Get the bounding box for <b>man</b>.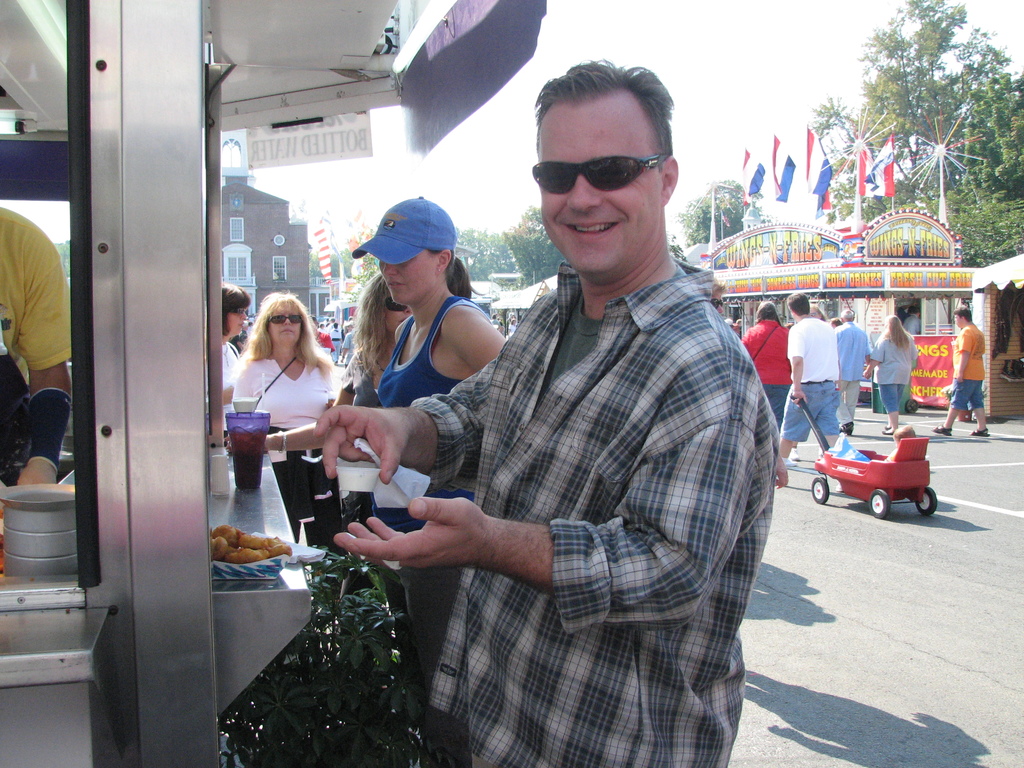
(353, 85, 780, 762).
